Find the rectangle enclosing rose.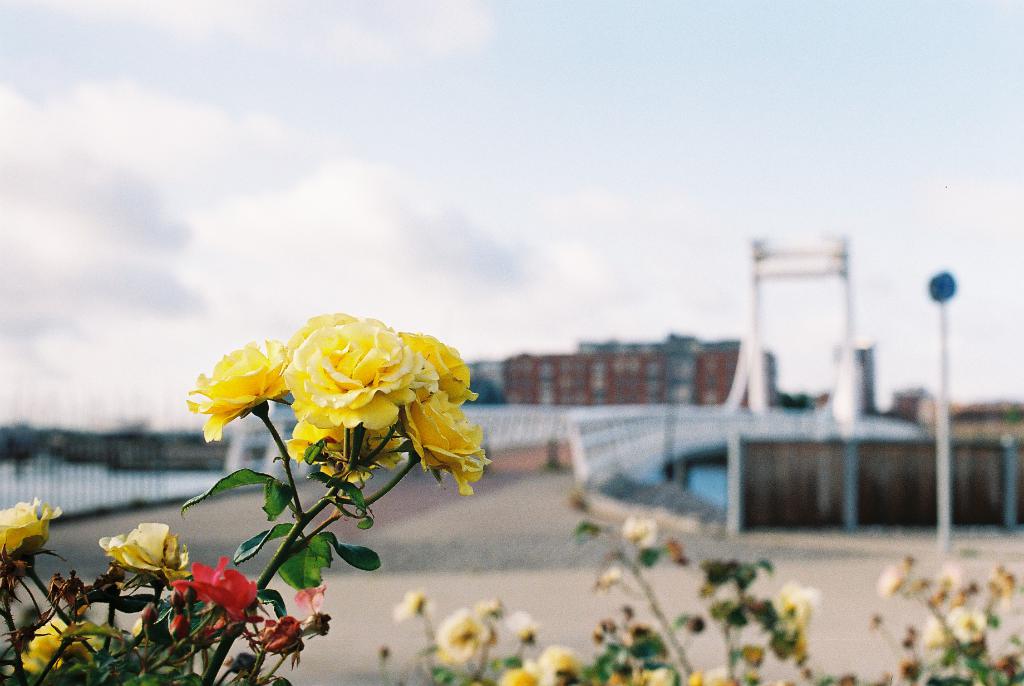
165 557 253 621.
